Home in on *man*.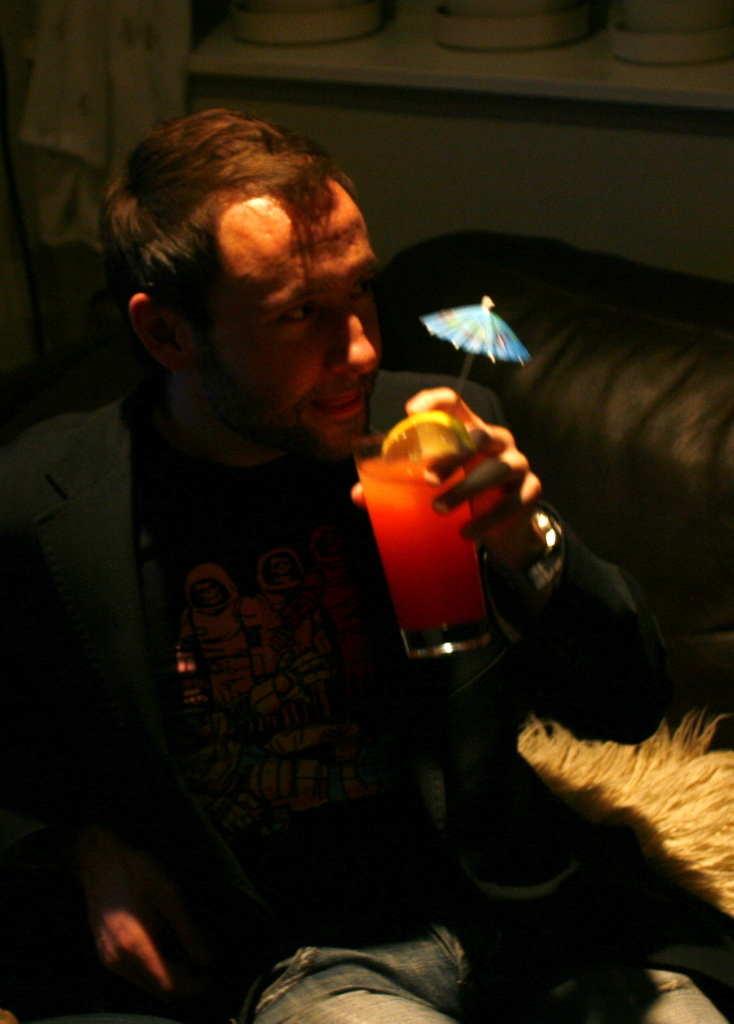
Homed in at left=90, top=129, right=643, bottom=984.
